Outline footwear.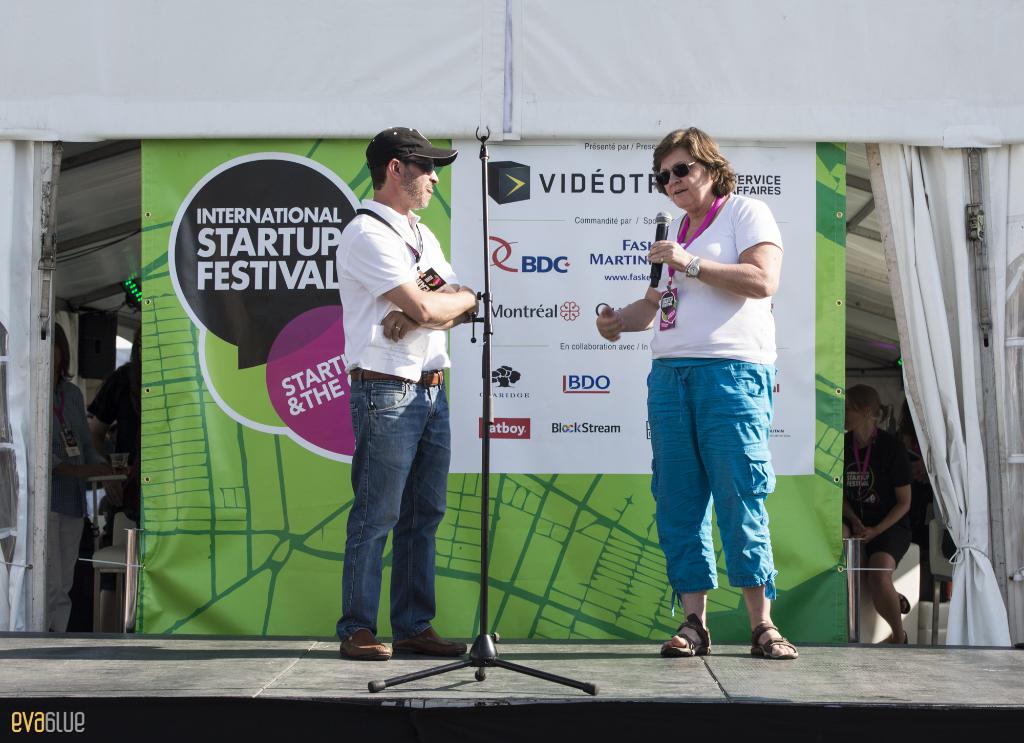
Outline: x1=750, y1=618, x2=796, y2=660.
